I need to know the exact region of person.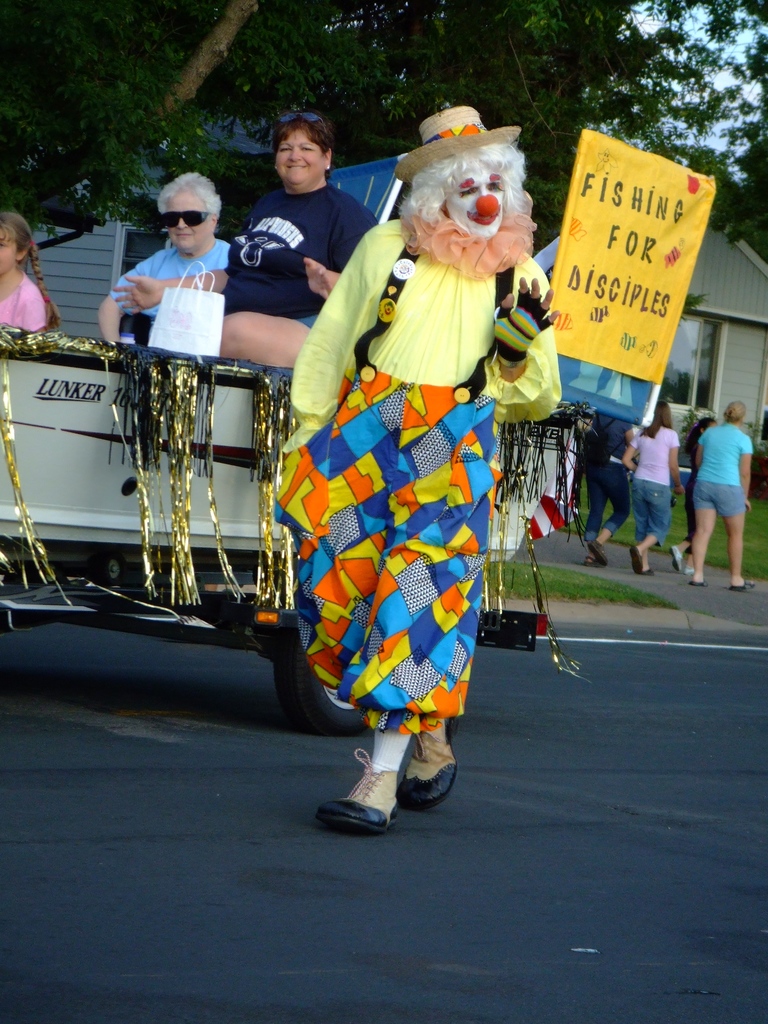
Region: [687, 401, 760, 595].
